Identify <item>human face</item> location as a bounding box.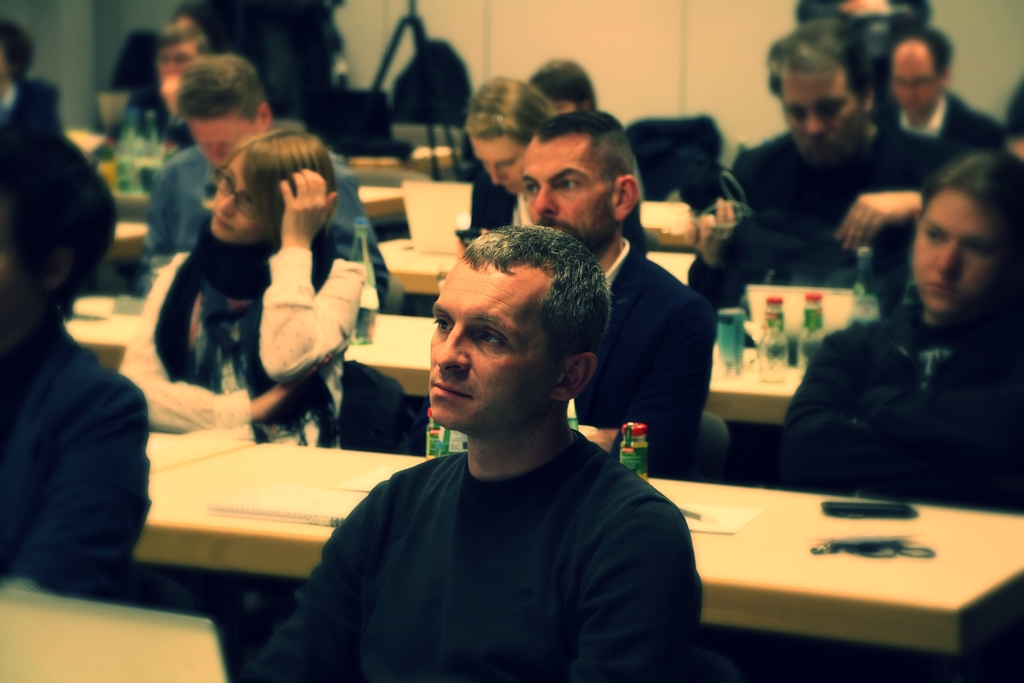
BBox(783, 74, 863, 171).
